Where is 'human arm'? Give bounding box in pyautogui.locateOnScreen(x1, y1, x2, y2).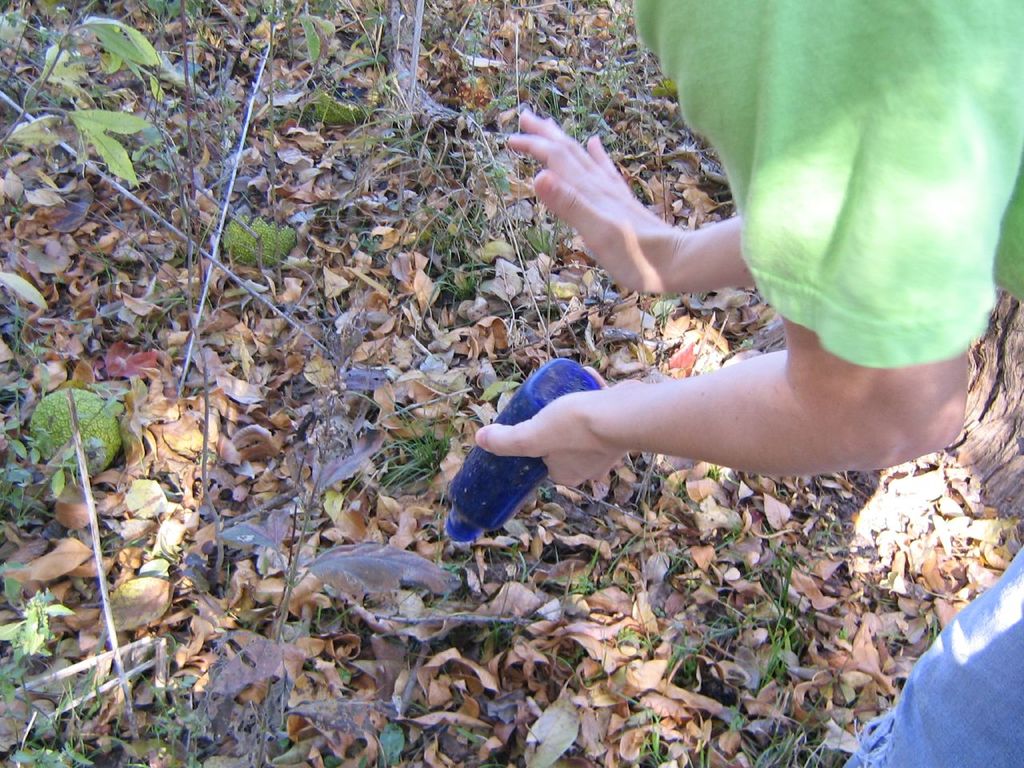
pyautogui.locateOnScreen(510, 108, 764, 306).
